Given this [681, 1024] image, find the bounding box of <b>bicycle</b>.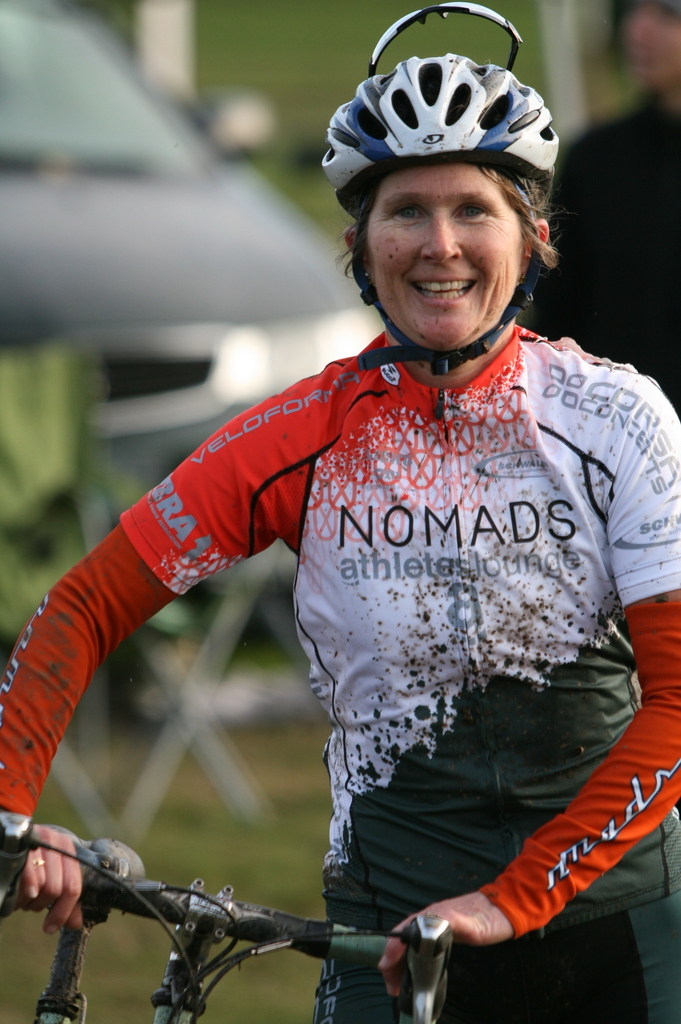
locate(9, 827, 438, 1023).
